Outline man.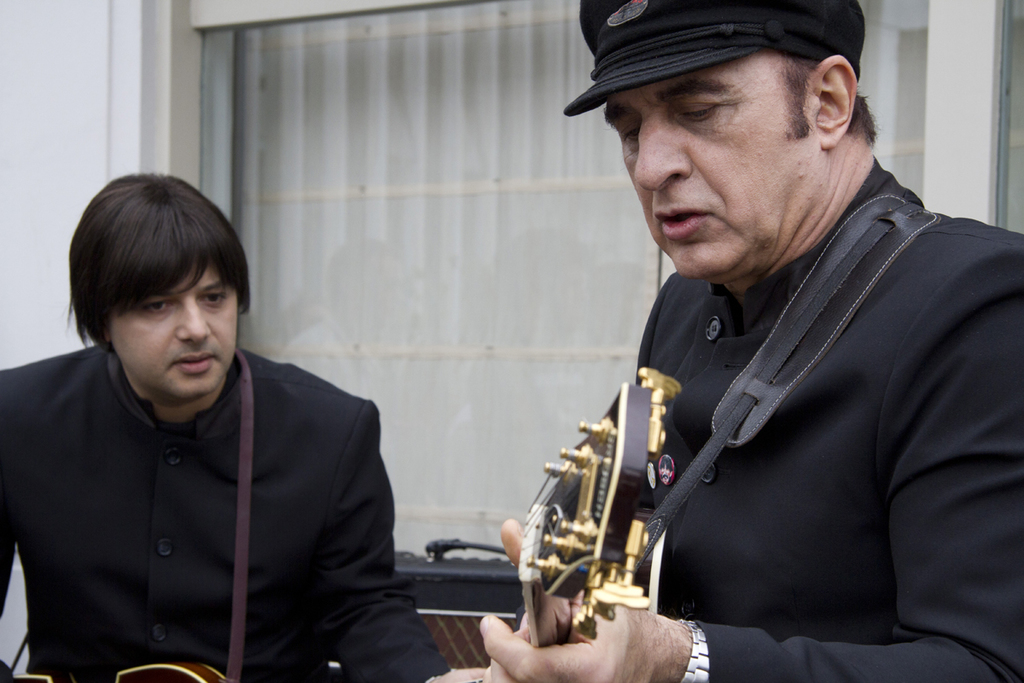
Outline: box(530, 0, 1005, 682).
